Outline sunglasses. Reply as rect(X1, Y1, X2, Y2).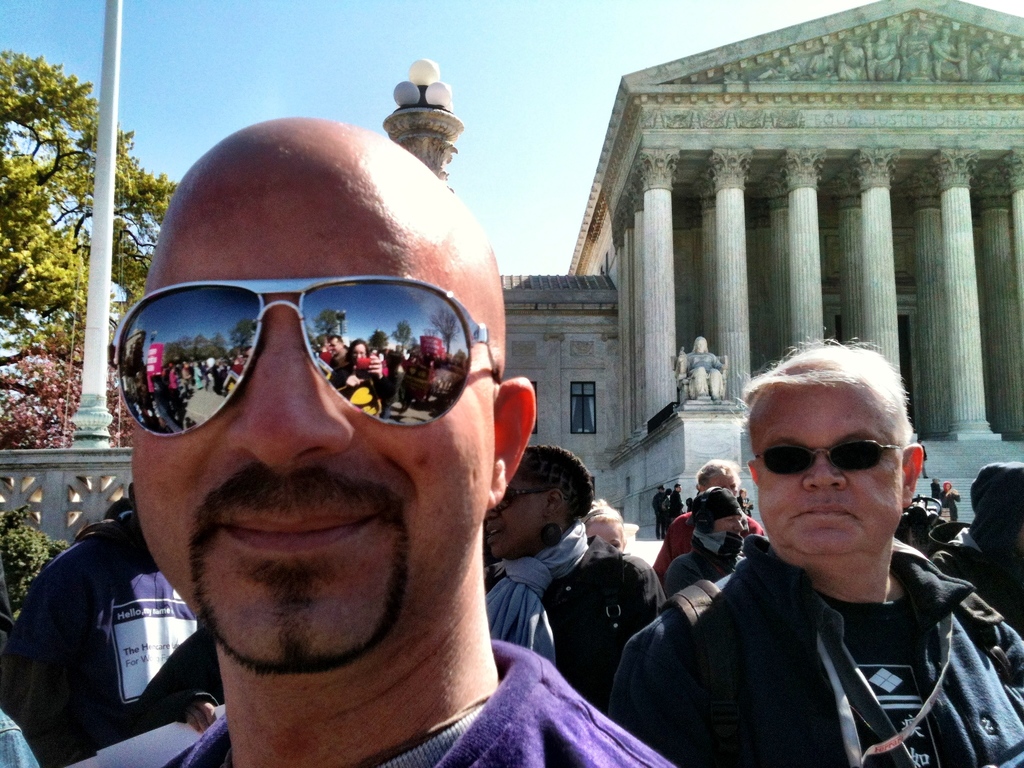
rect(107, 279, 502, 439).
